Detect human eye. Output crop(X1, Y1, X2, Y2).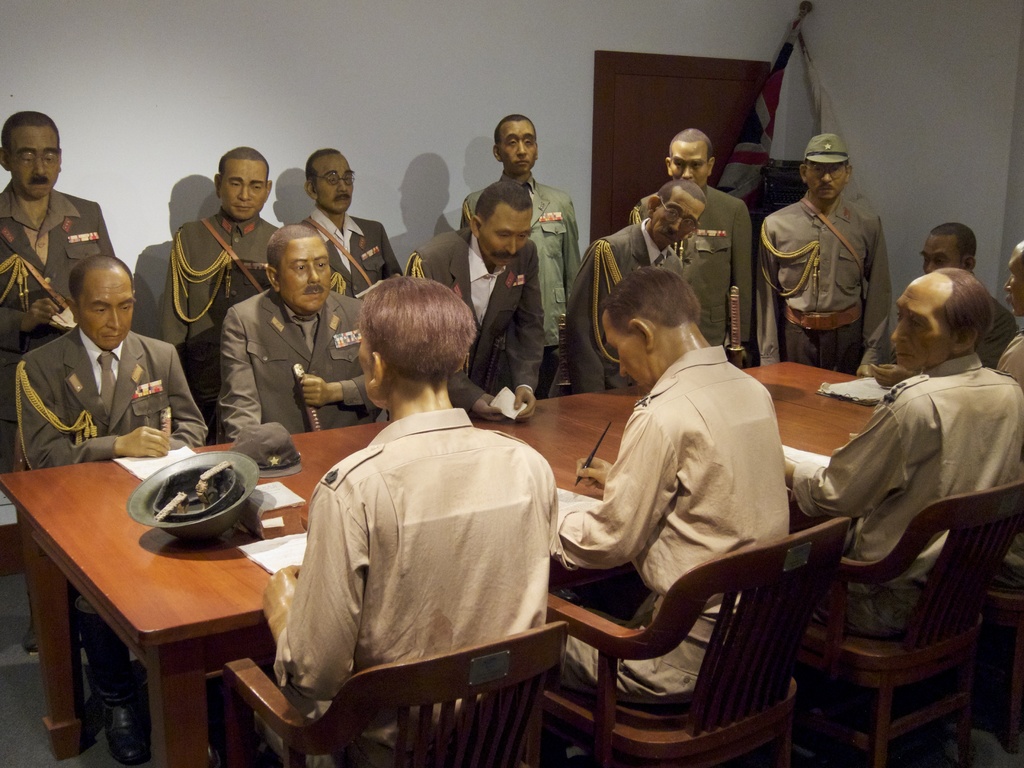
crop(230, 181, 242, 189).
